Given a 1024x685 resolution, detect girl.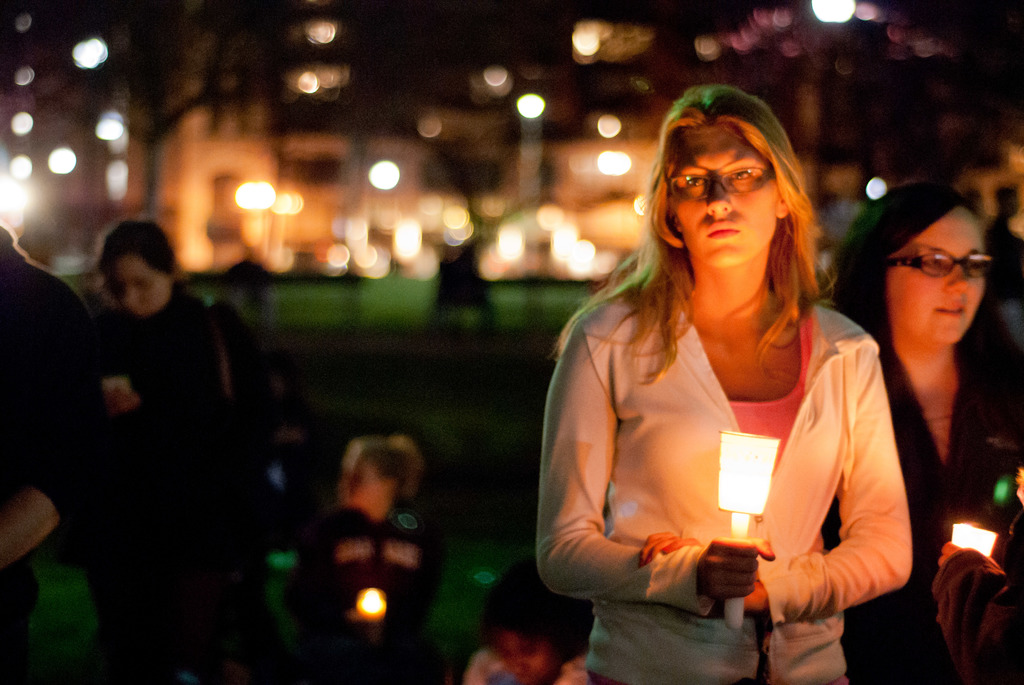
crop(534, 83, 916, 684).
